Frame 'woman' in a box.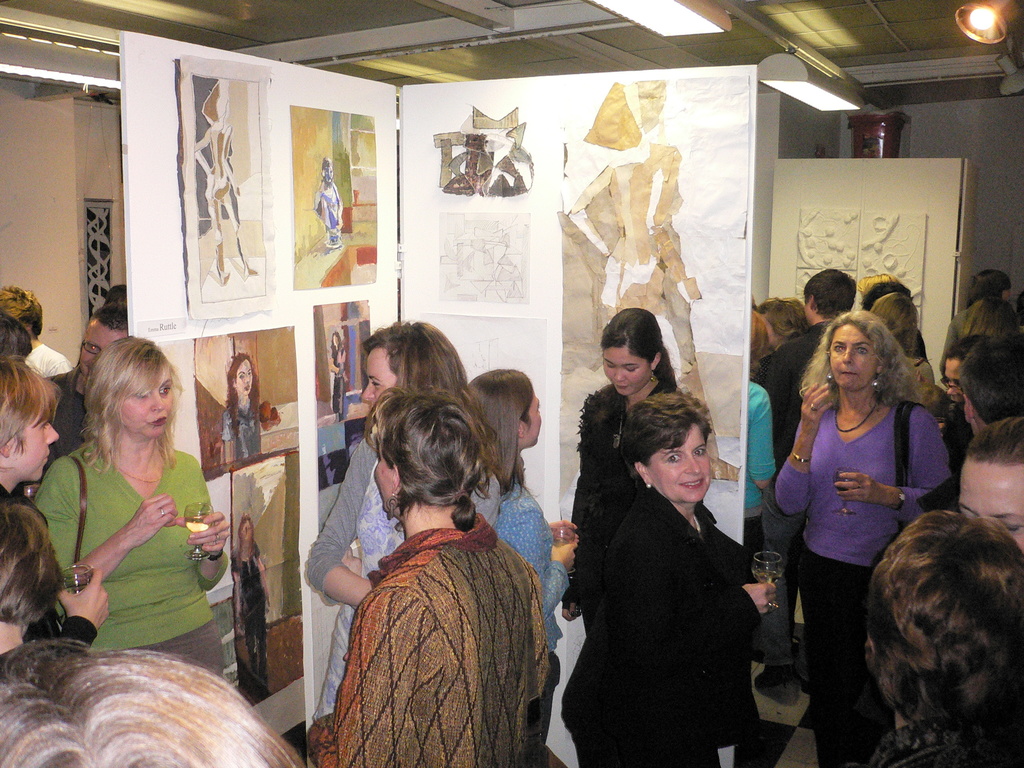
310 157 344 246.
